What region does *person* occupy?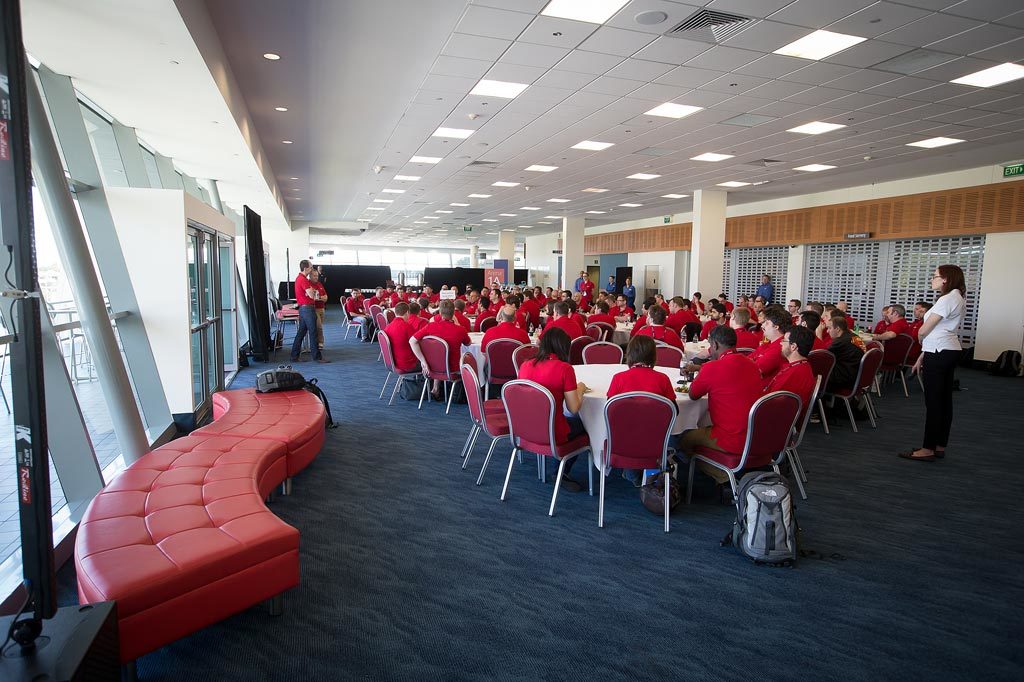
x1=401, y1=281, x2=415, y2=299.
